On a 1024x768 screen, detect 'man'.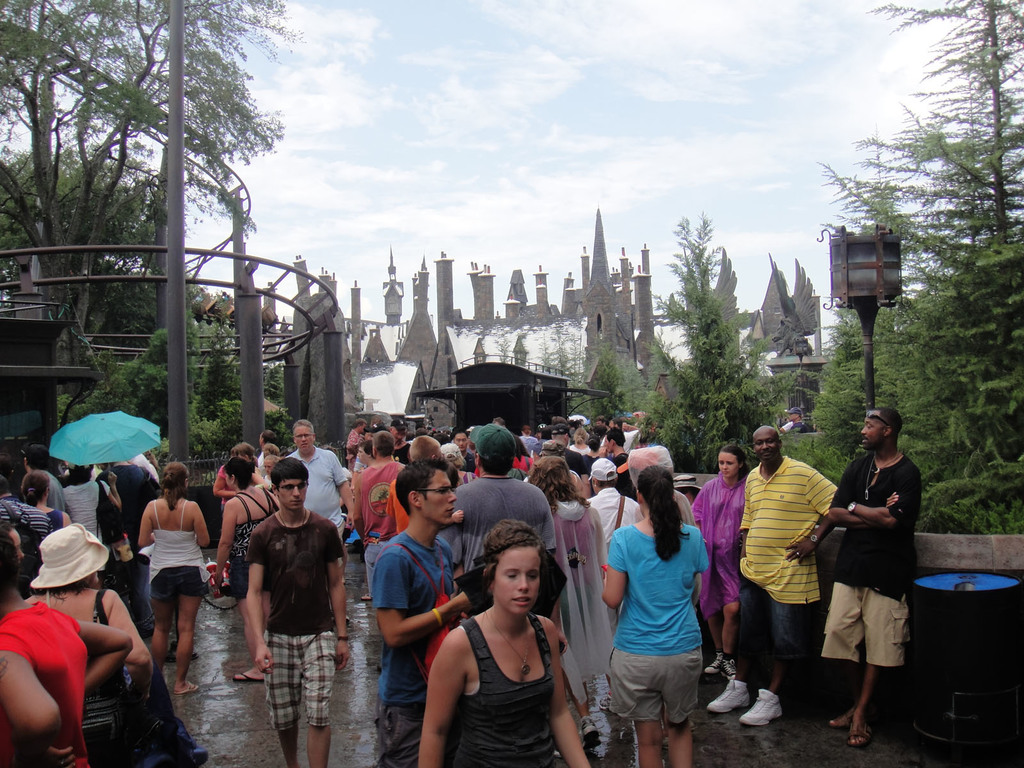
[x1=810, y1=411, x2=930, y2=750].
